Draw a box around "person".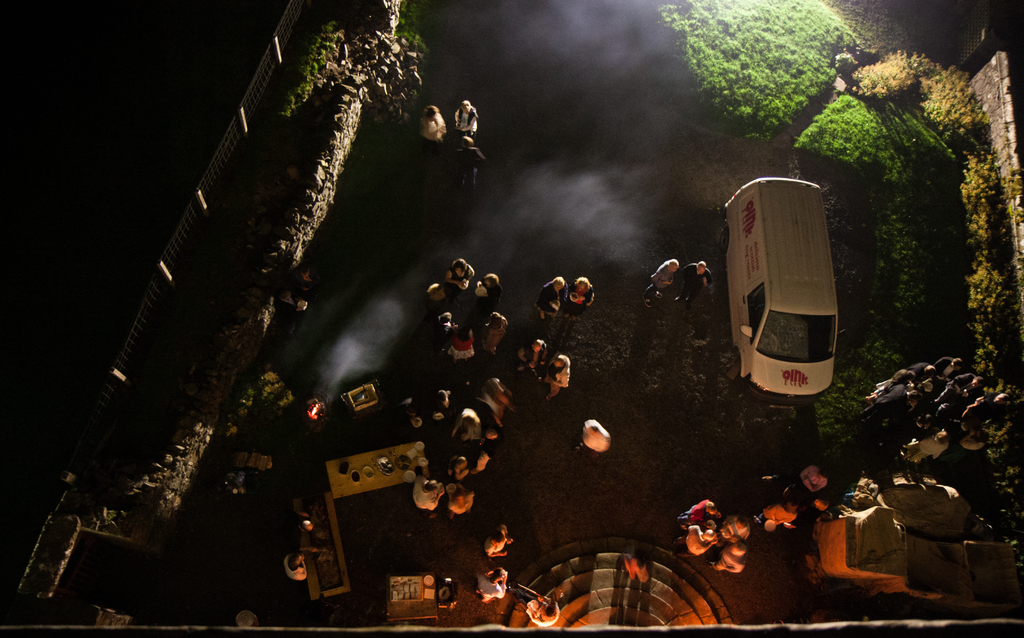
448 320 481 359.
